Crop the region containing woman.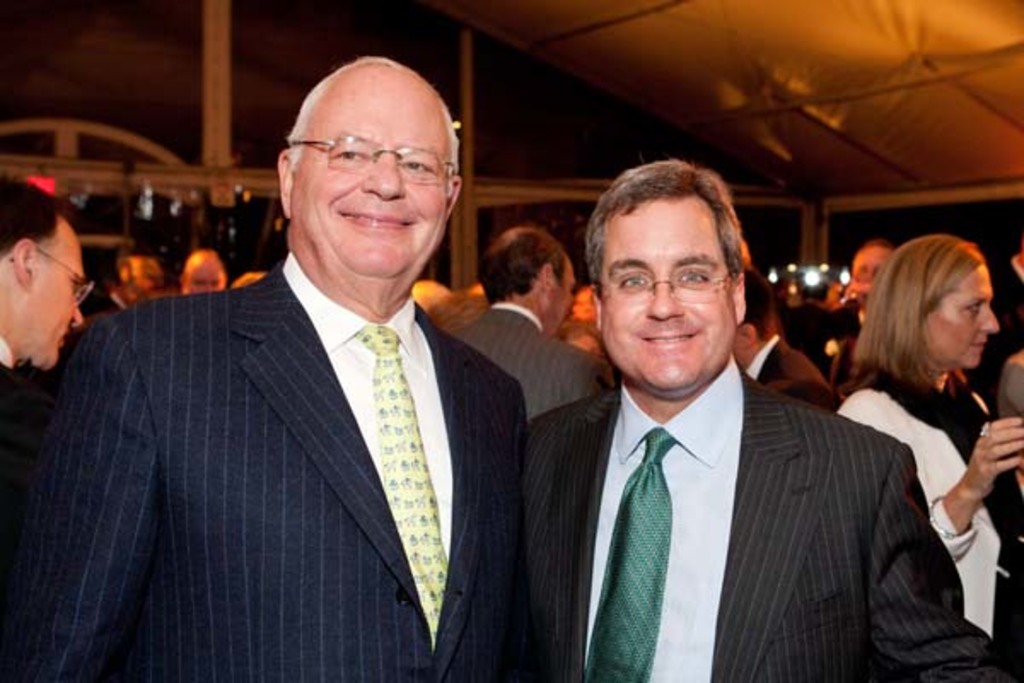
Crop region: region(812, 224, 1022, 673).
